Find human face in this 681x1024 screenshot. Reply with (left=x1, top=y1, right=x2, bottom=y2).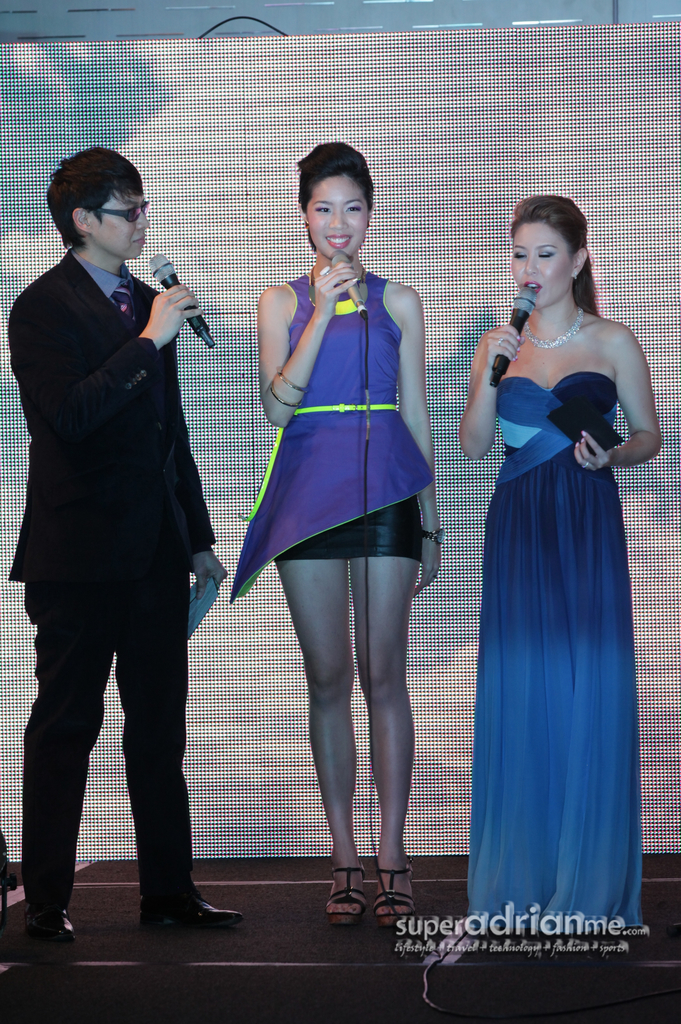
(left=509, top=220, right=569, bottom=309).
